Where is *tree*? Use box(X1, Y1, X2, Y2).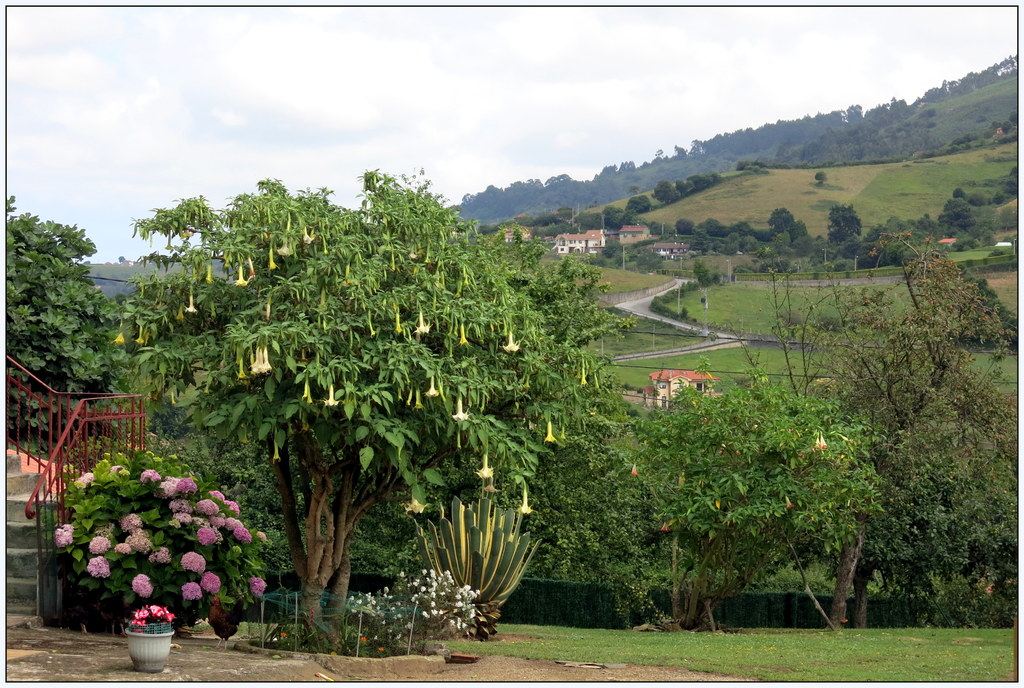
box(641, 355, 877, 636).
